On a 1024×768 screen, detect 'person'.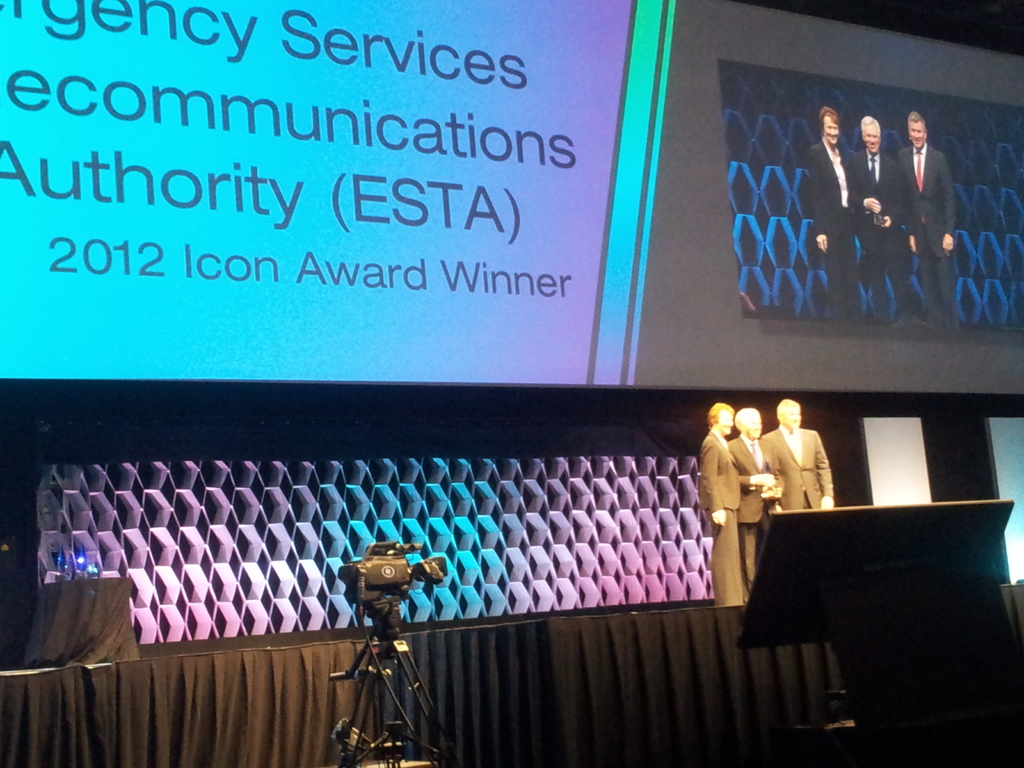
897, 115, 958, 331.
